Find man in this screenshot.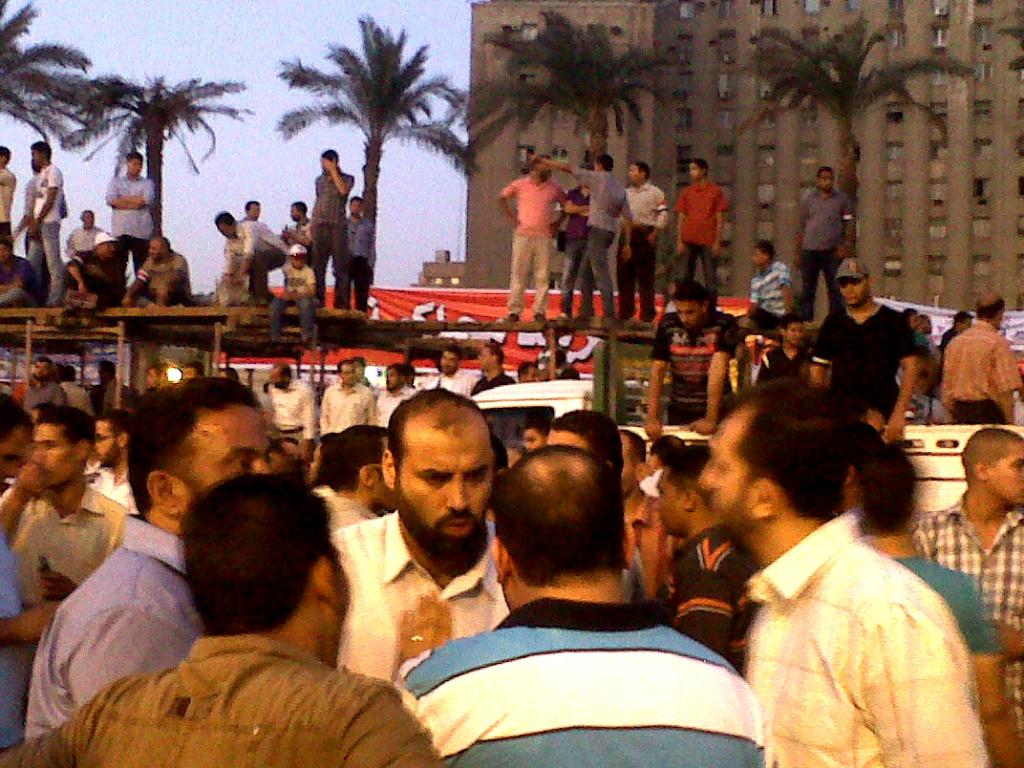
The bounding box for man is 13/157/67/275.
